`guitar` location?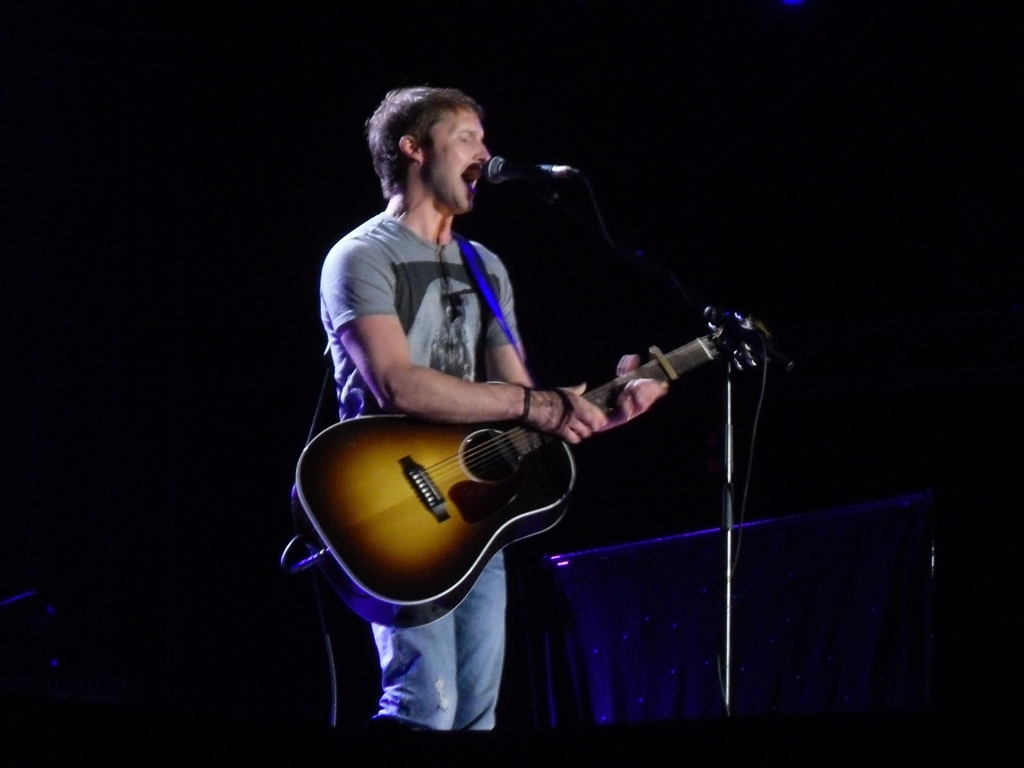
<region>299, 325, 722, 634</region>
